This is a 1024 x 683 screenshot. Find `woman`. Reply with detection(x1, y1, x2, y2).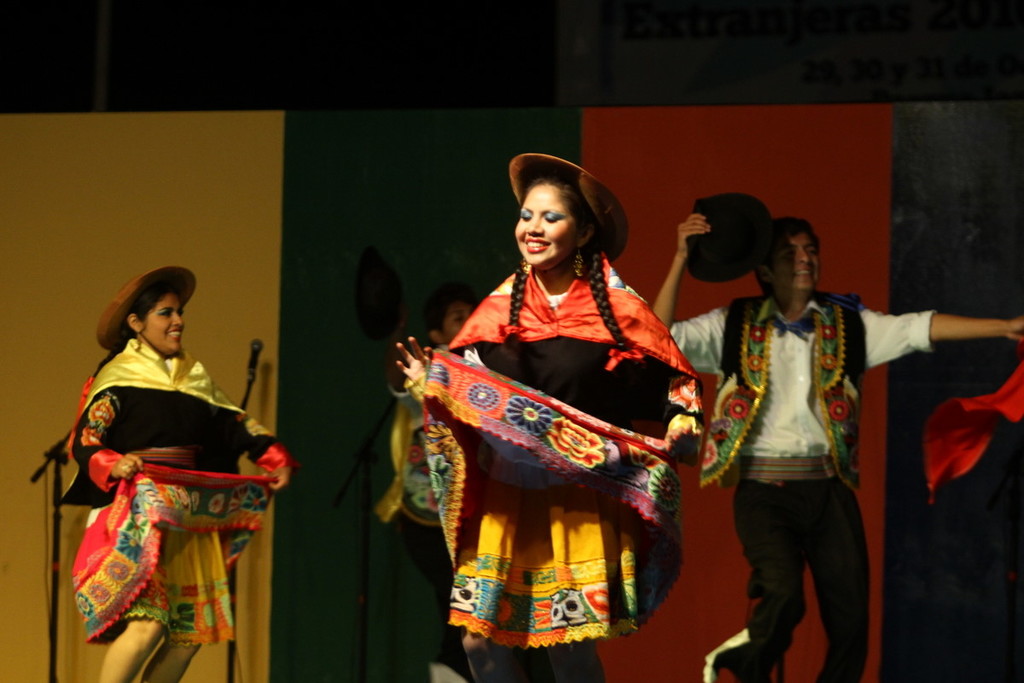
detection(396, 158, 710, 663).
